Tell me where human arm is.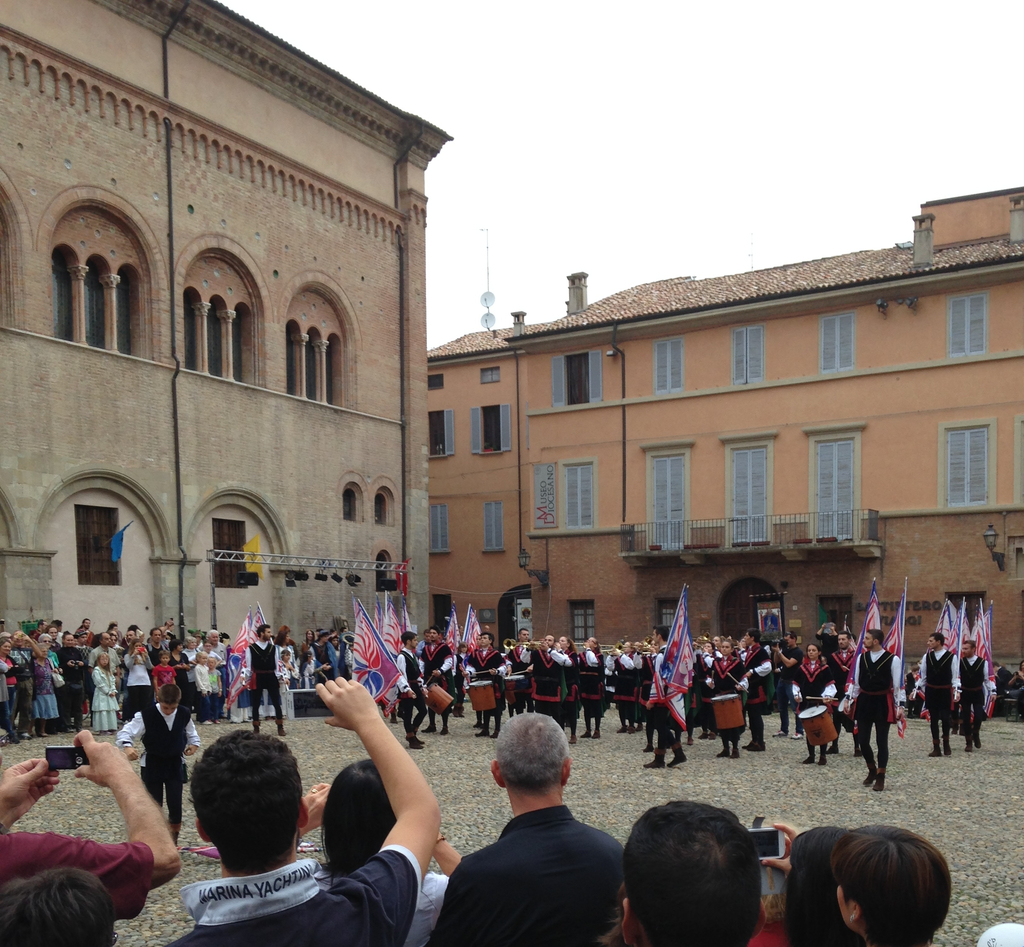
human arm is at box=[70, 730, 182, 896].
